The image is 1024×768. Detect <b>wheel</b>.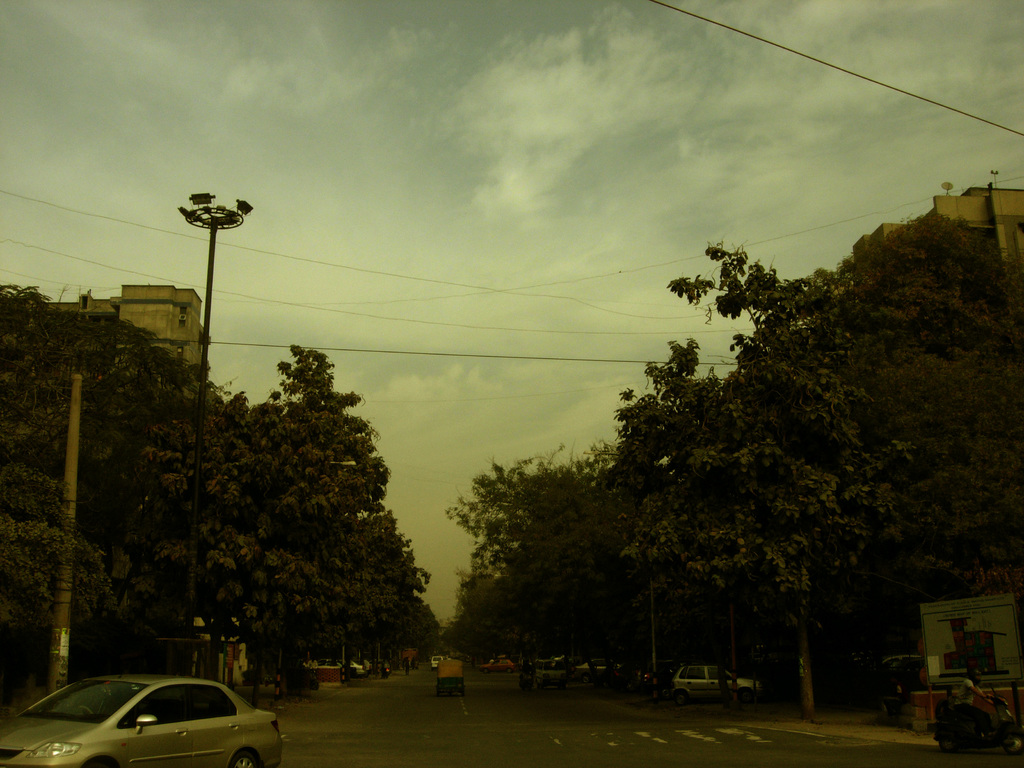
Detection: [left=672, top=690, right=689, bottom=708].
